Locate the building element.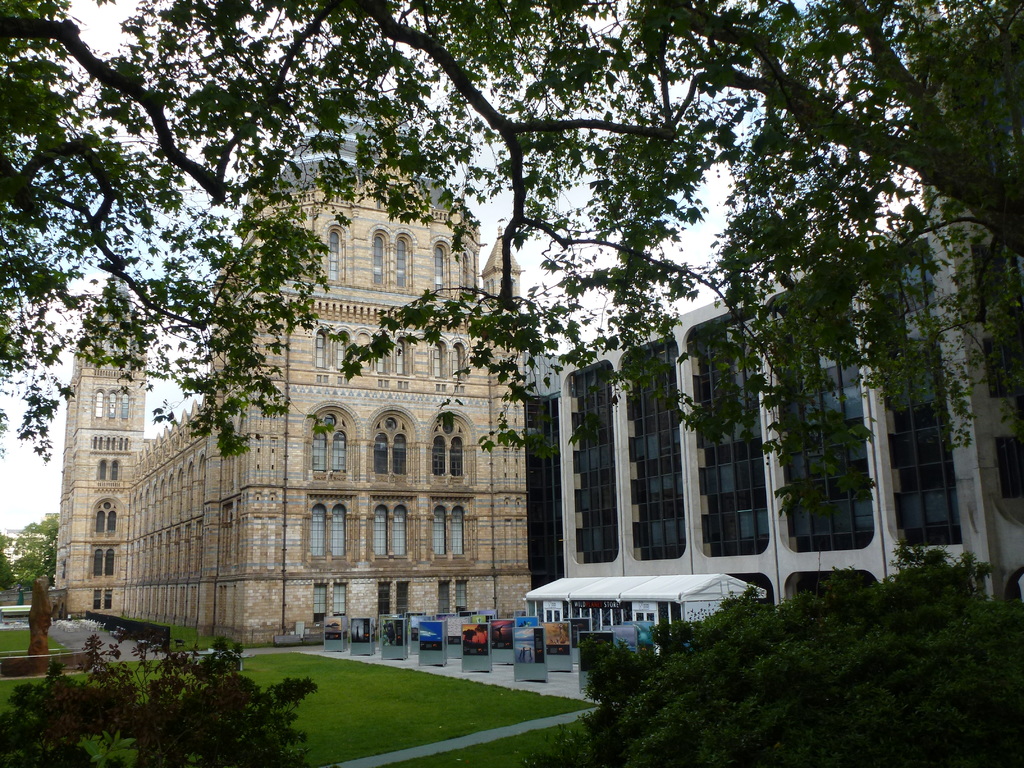
Element bbox: rect(524, 0, 1023, 604).
